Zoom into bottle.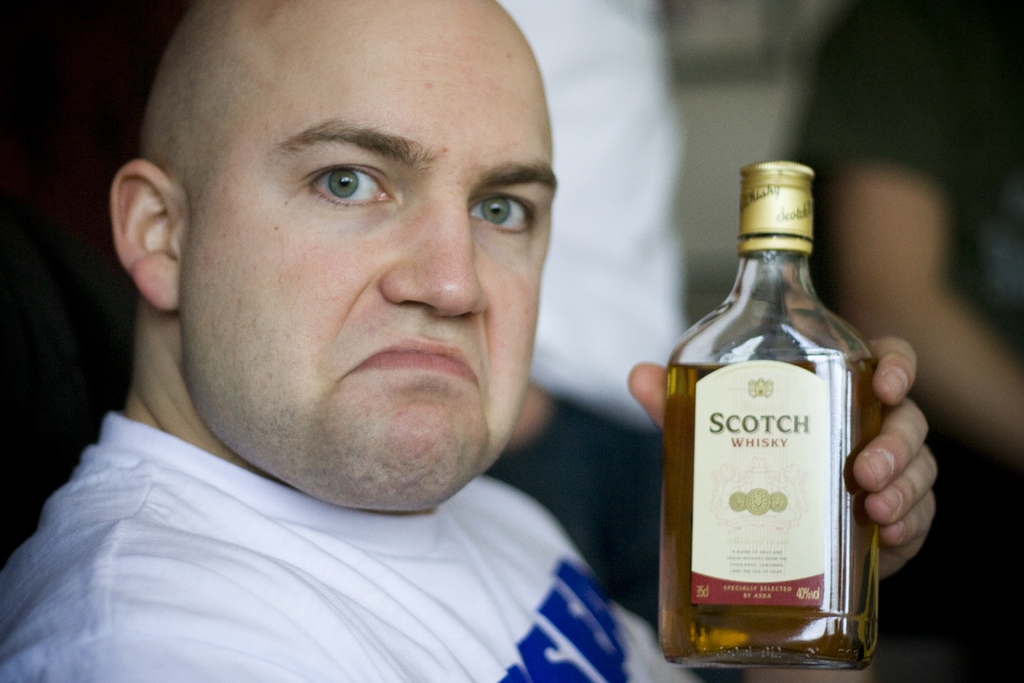
Zoom target: 663:162:877:670.
